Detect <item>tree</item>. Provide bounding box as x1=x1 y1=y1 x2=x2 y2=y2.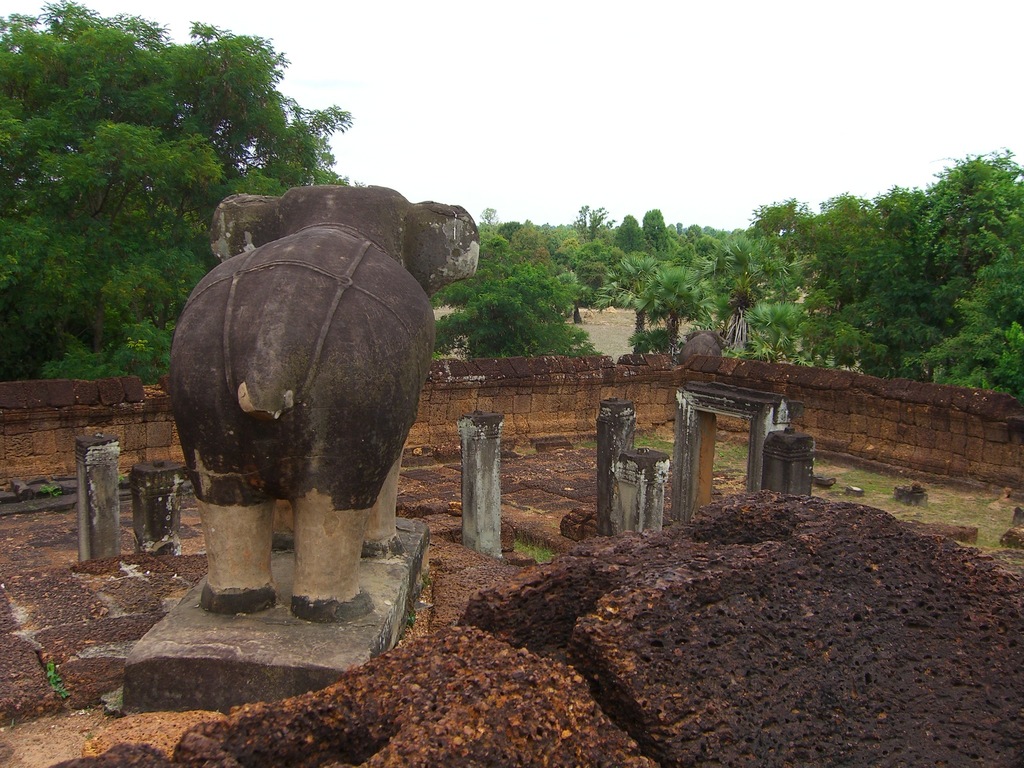
x1=614 y1=213 x2=648 y2=260.
